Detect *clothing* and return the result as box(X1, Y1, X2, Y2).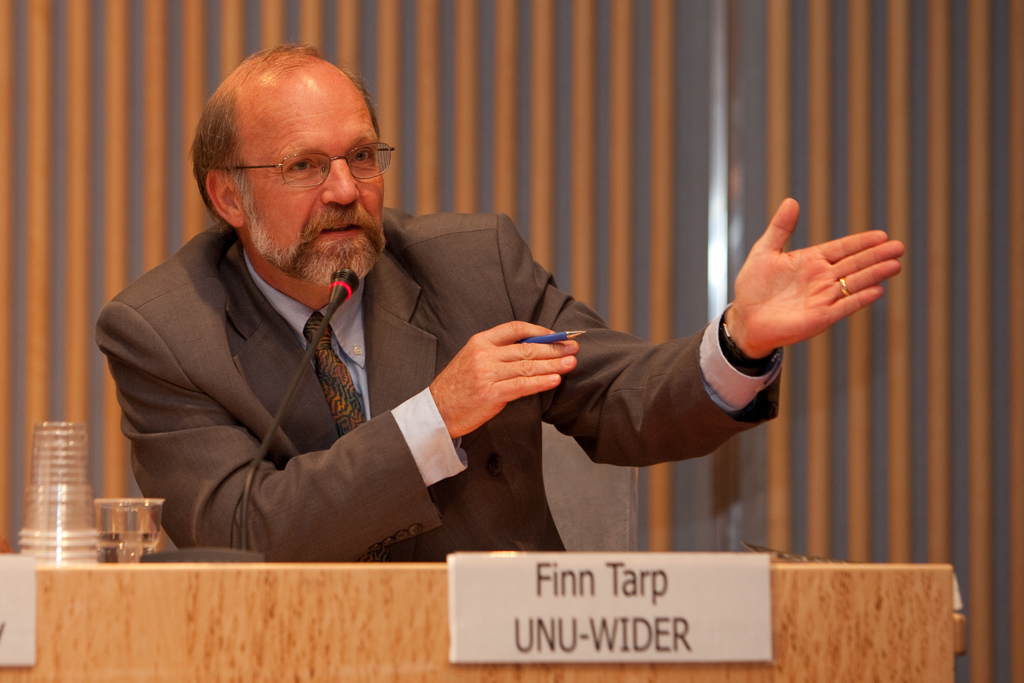
box(95, 187, 643, 565).
